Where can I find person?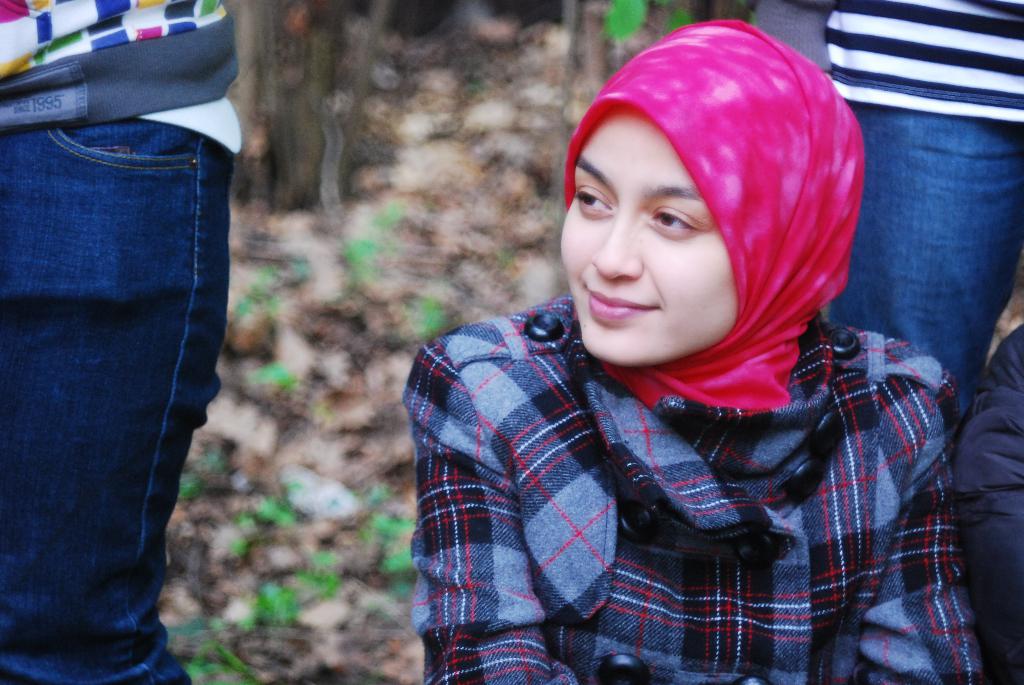
You can find it at 371 25 971 665.
